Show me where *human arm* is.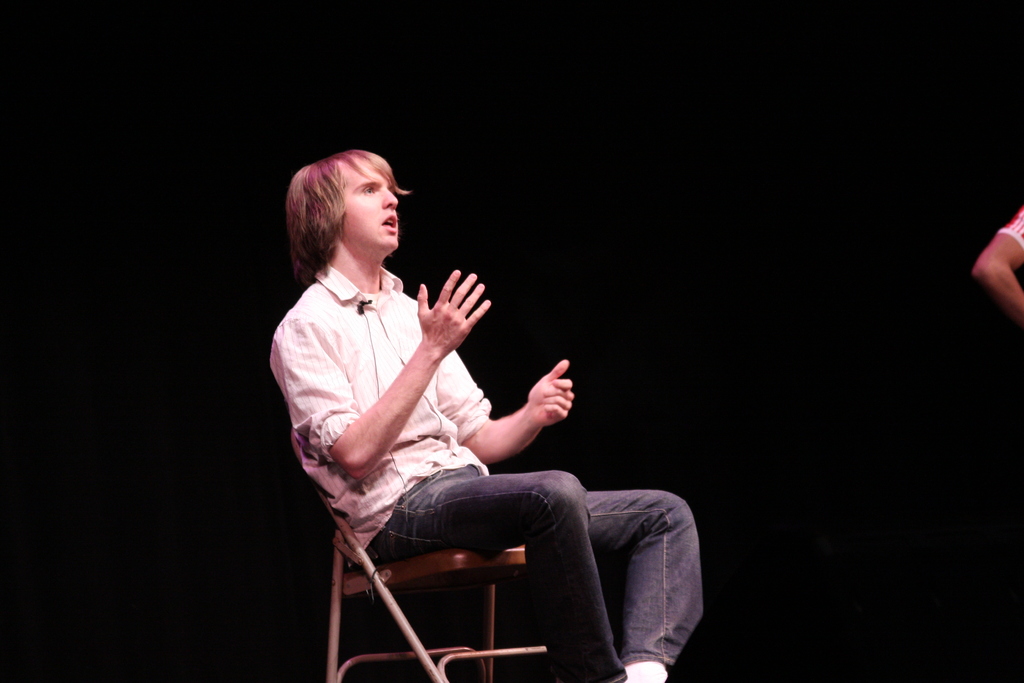
*human arm* is at [x1=425, y1=353, x2=584, y2=462].
